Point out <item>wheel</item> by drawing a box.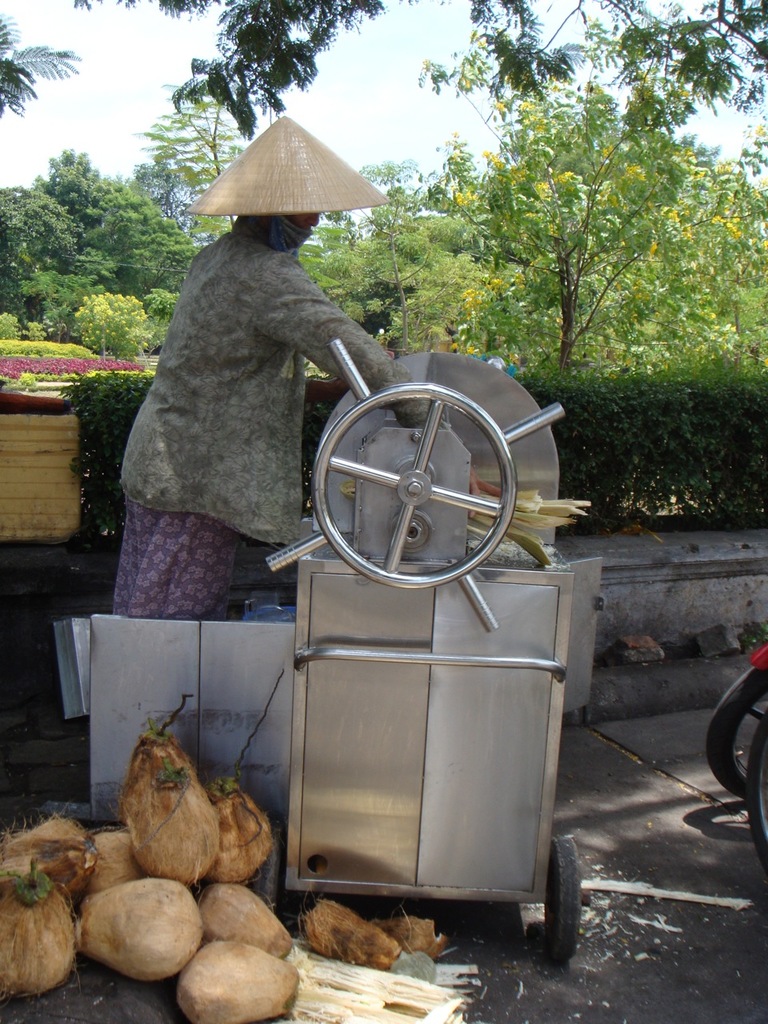
241 820 276 915.
